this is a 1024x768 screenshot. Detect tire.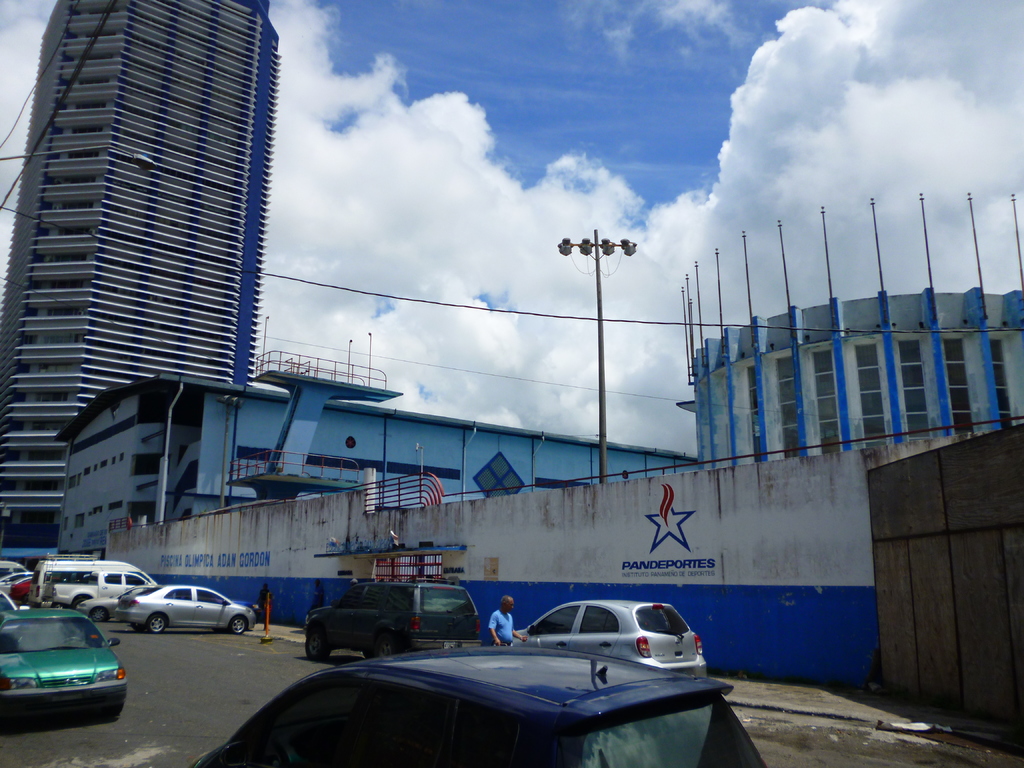
l=95, t=701, r=117, b=724.
